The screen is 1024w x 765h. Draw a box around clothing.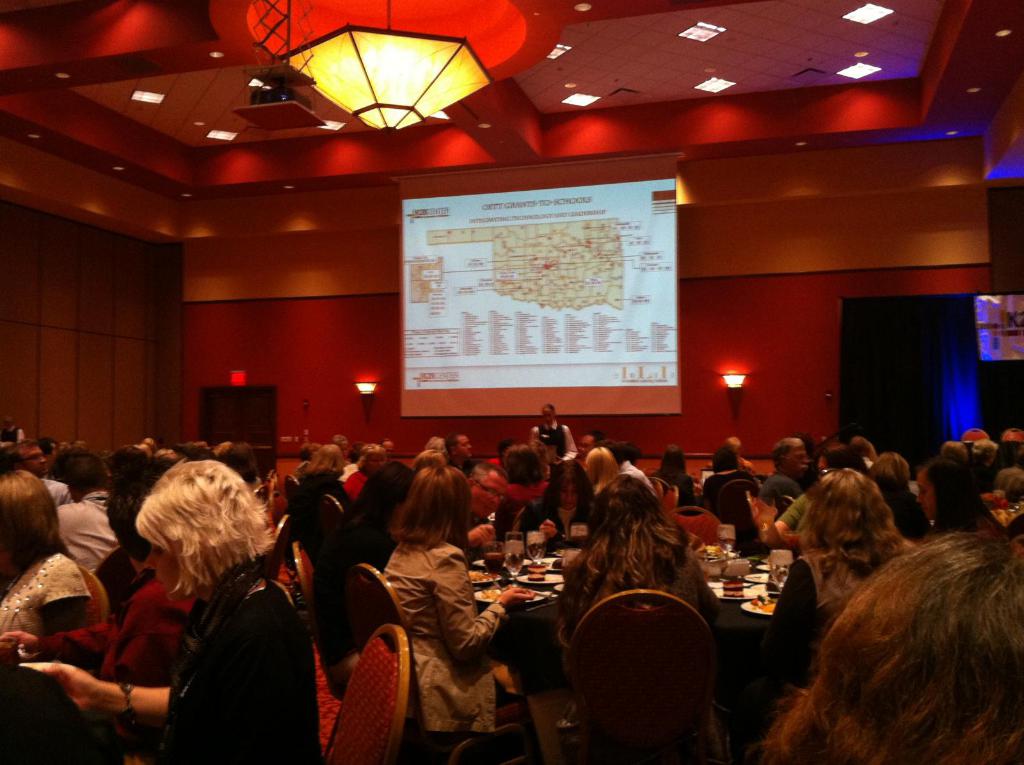
rect(52, 490, 121, 581).
